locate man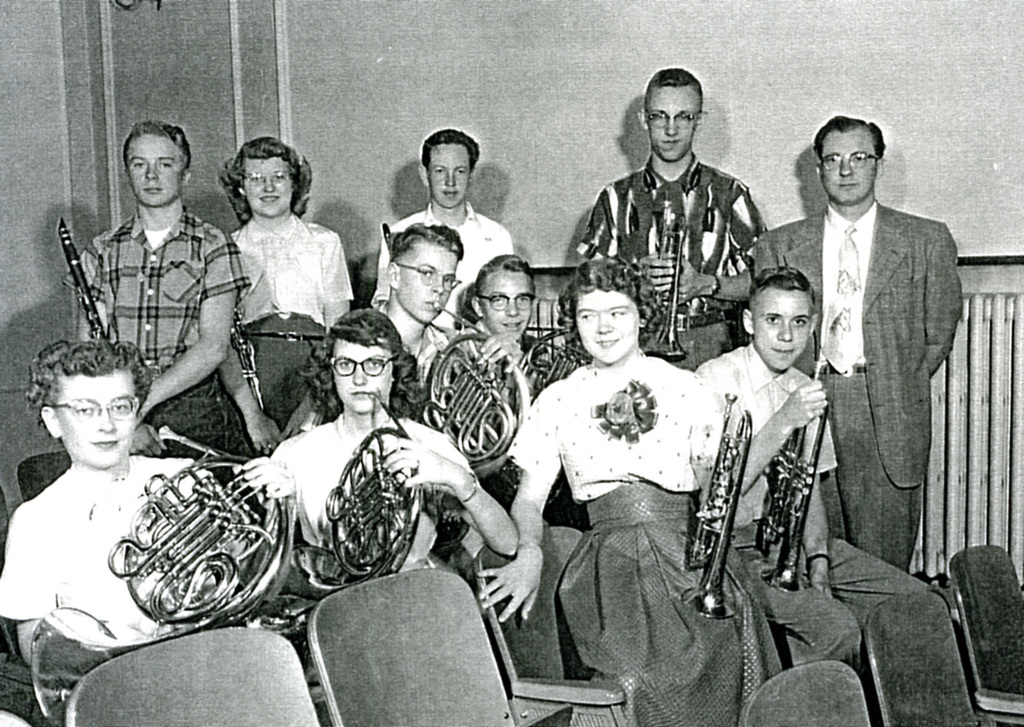
BBox(575, 68, 763, 367)
